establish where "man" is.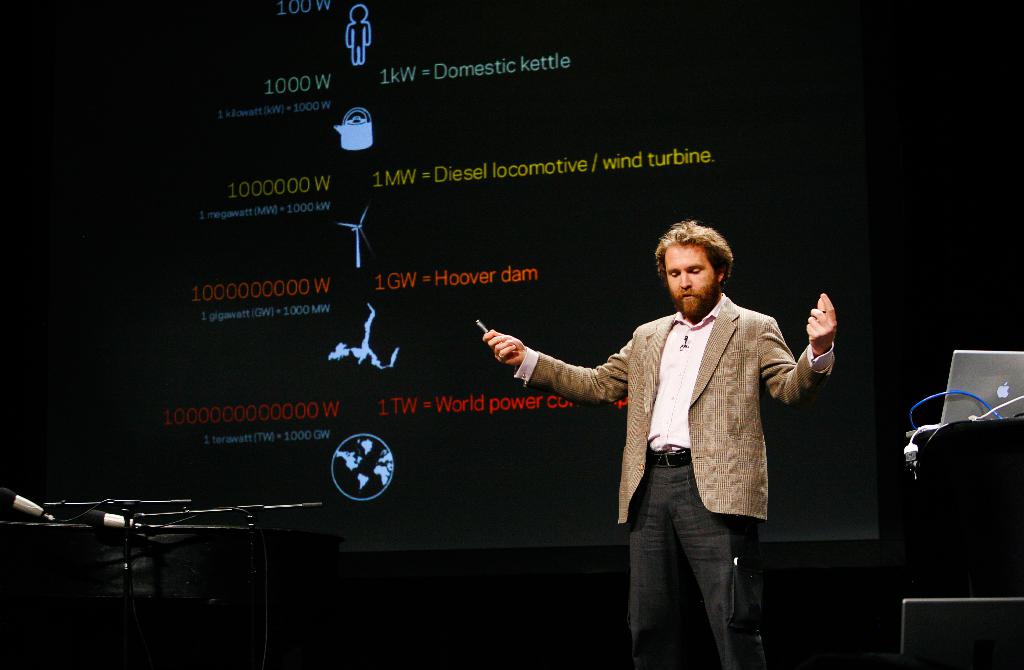
Established at 546 239 846 649.
